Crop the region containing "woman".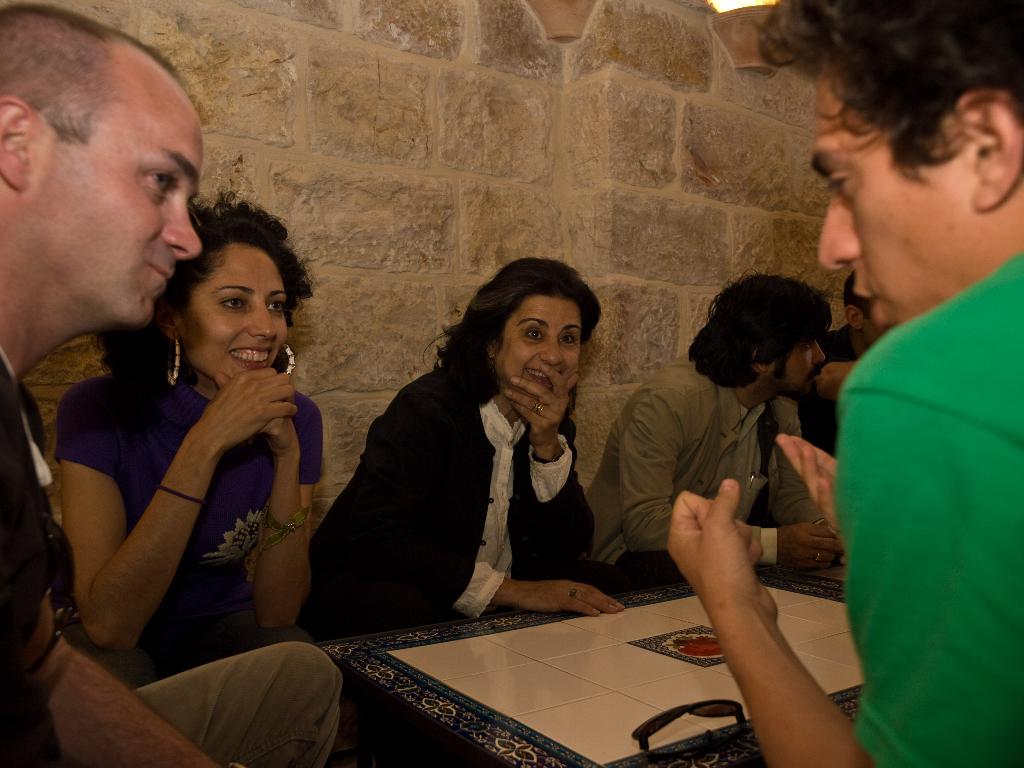
Crop region: left=334, top=259, right=631, bottom=641.
